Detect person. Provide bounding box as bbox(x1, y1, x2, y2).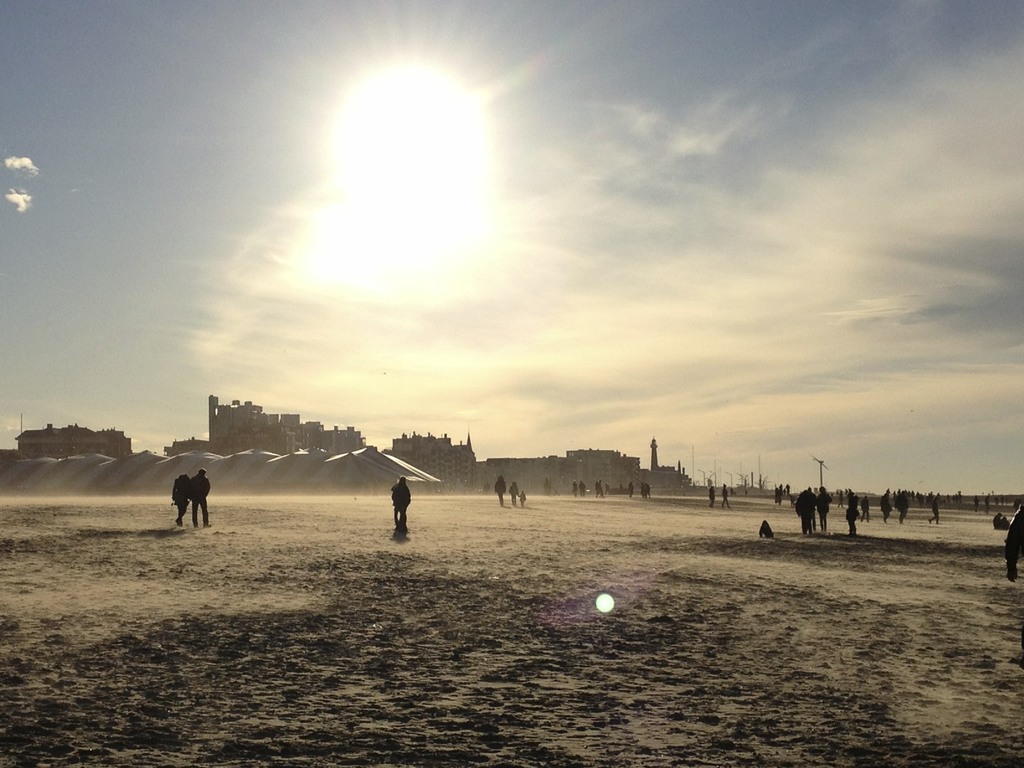
bbox(604, 483, 608, 495).
